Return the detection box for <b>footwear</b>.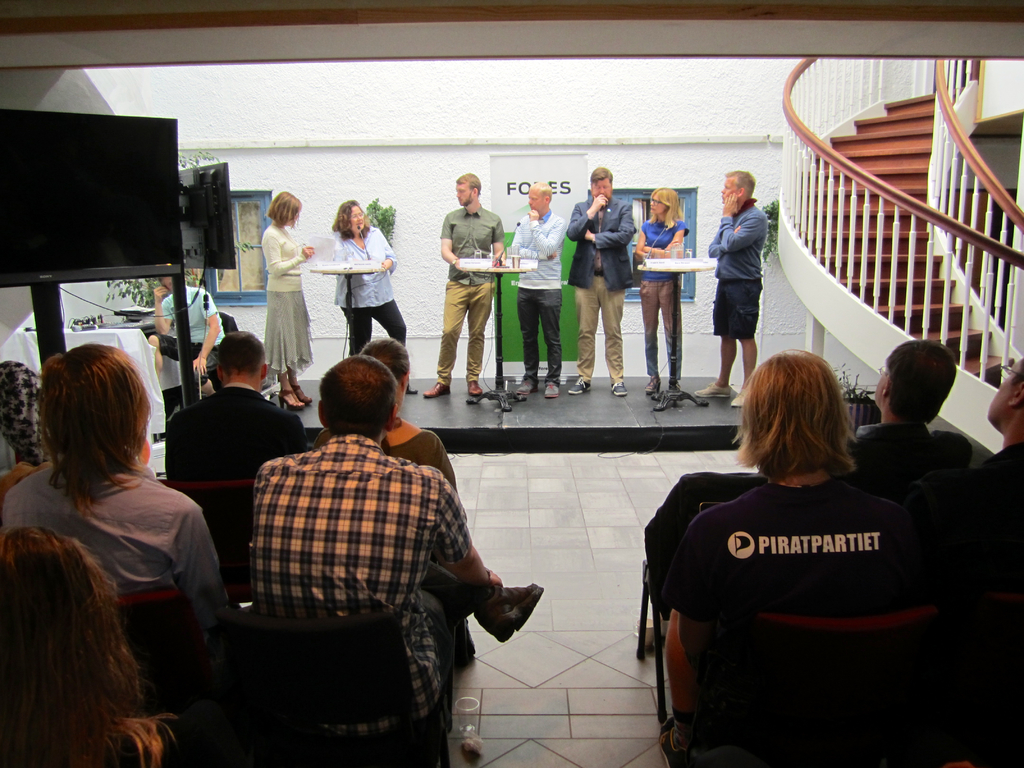
BBox(466, 383, 481, 394).
